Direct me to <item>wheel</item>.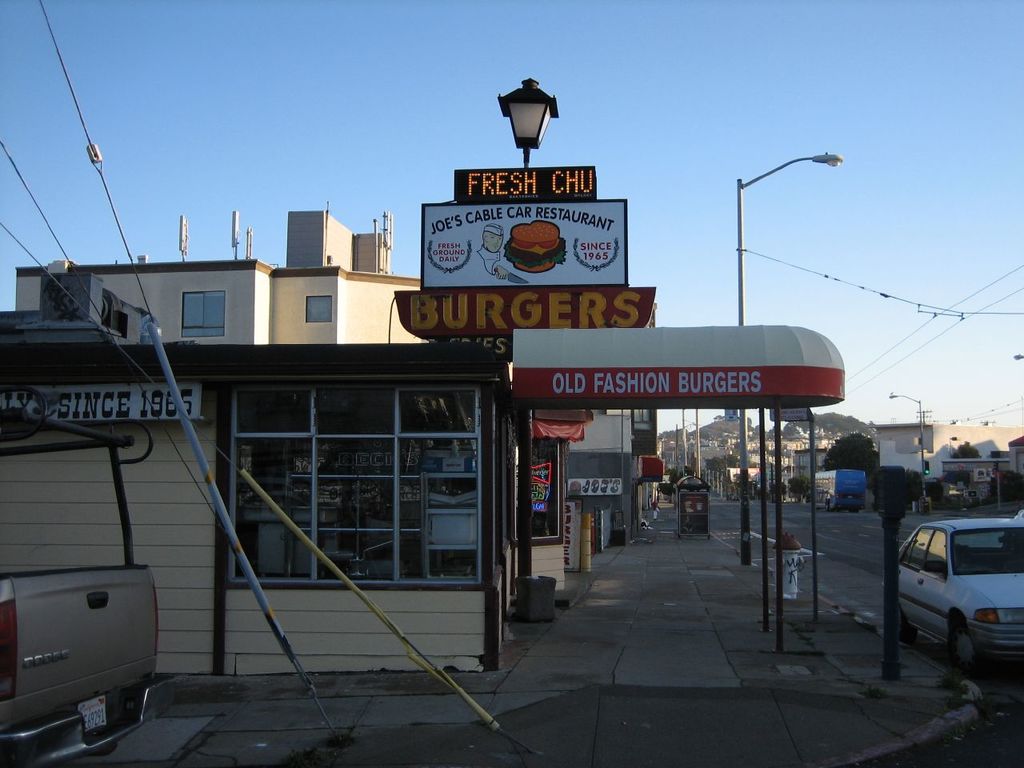
Direction: l=896, t=600, r=918, b=643.
